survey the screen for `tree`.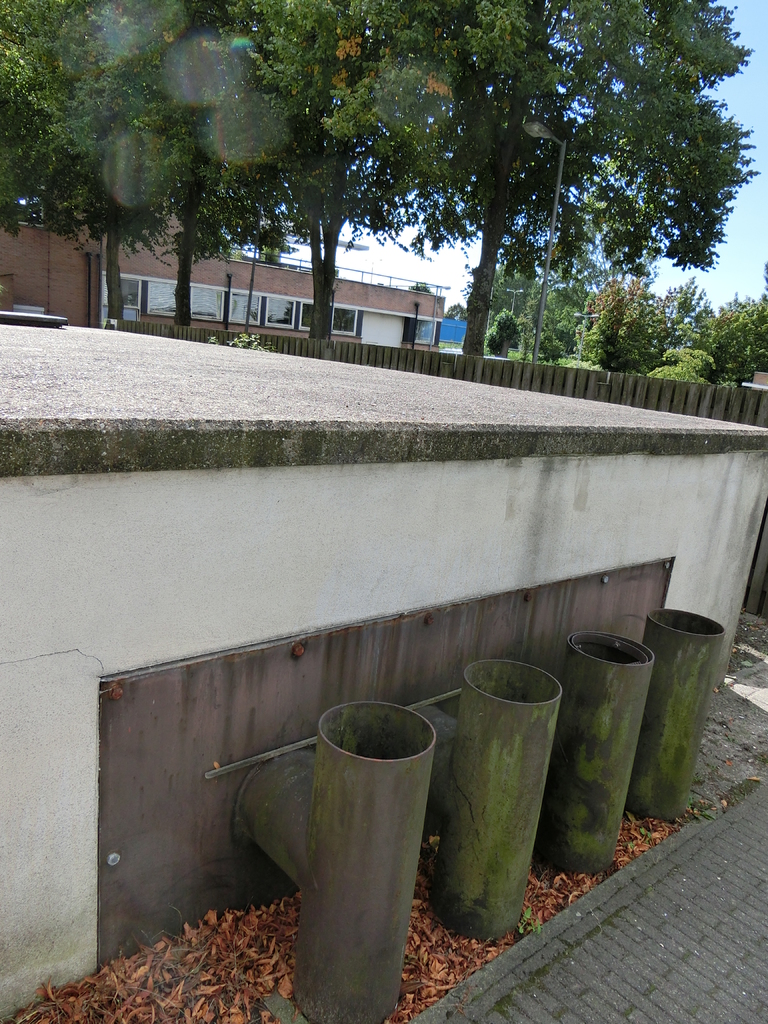
Survey found: locate(0, 0, 177, 323).
